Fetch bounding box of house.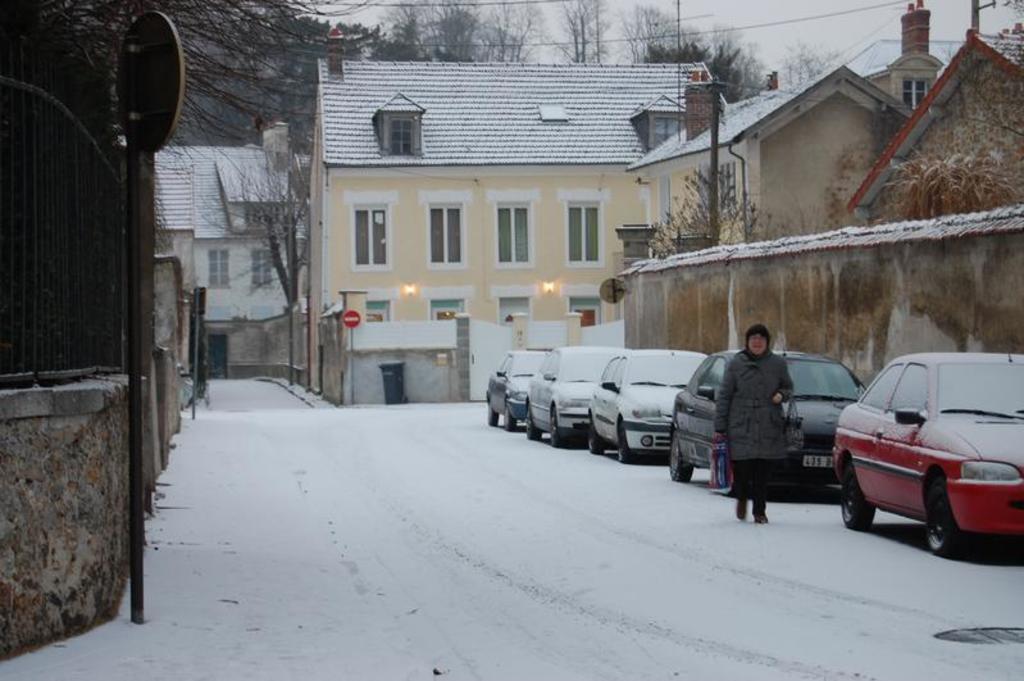
Bbox: (left=300, top=17, right=731, bottom=403).
